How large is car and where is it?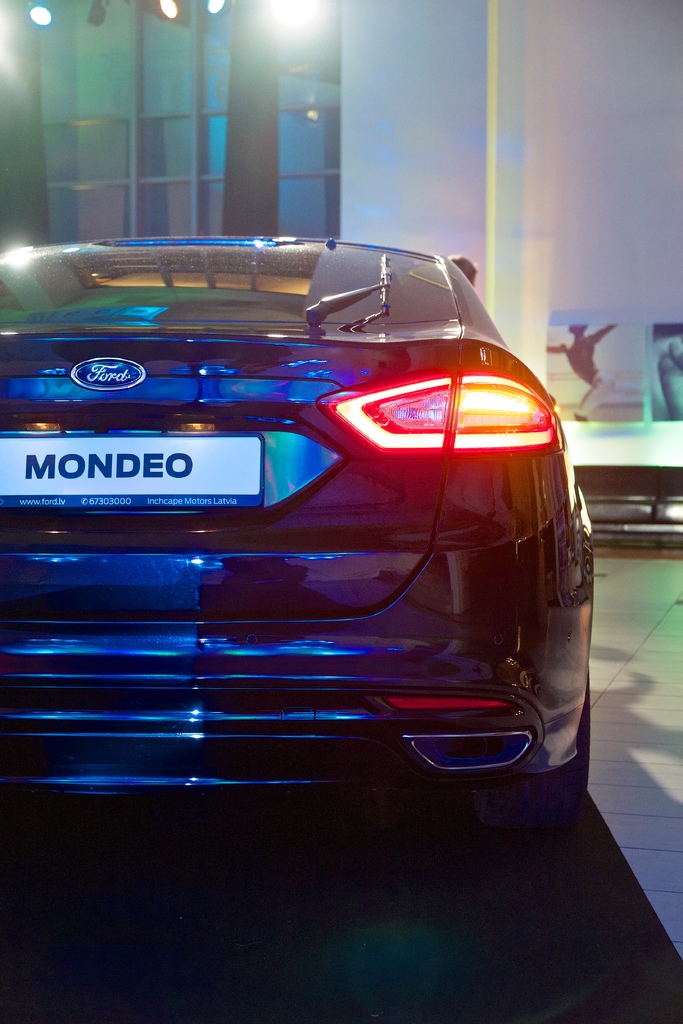
Bounding box: bbox=[0, 221, 600, 844].
